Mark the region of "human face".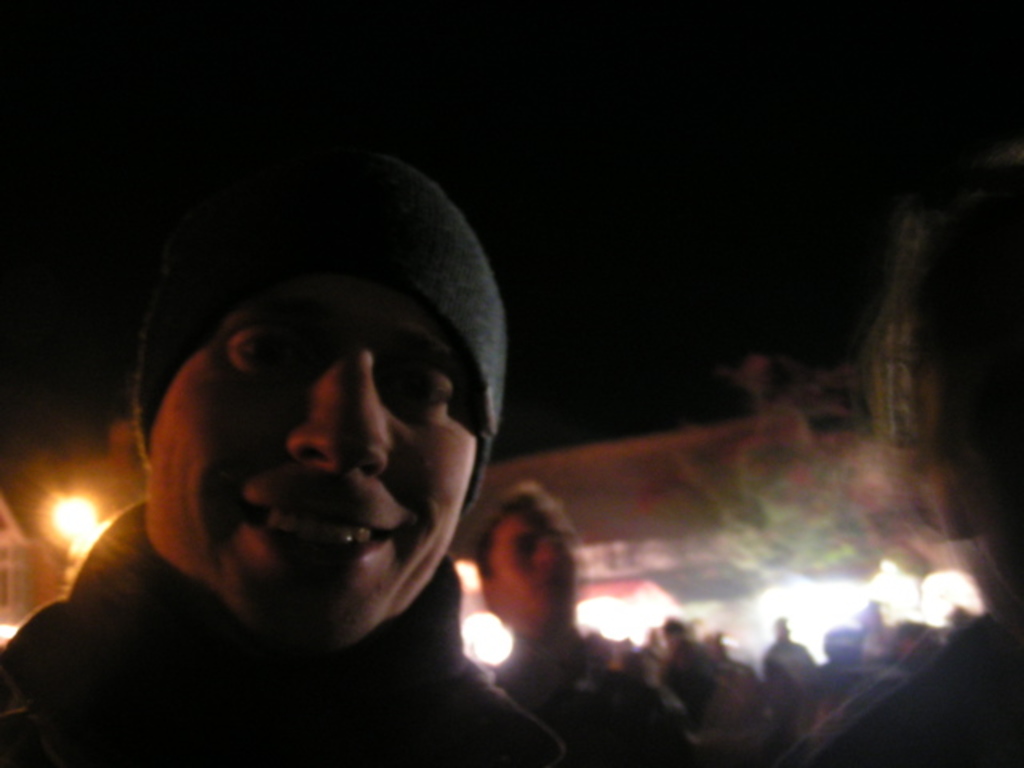
Region: [139,282,491,656].
